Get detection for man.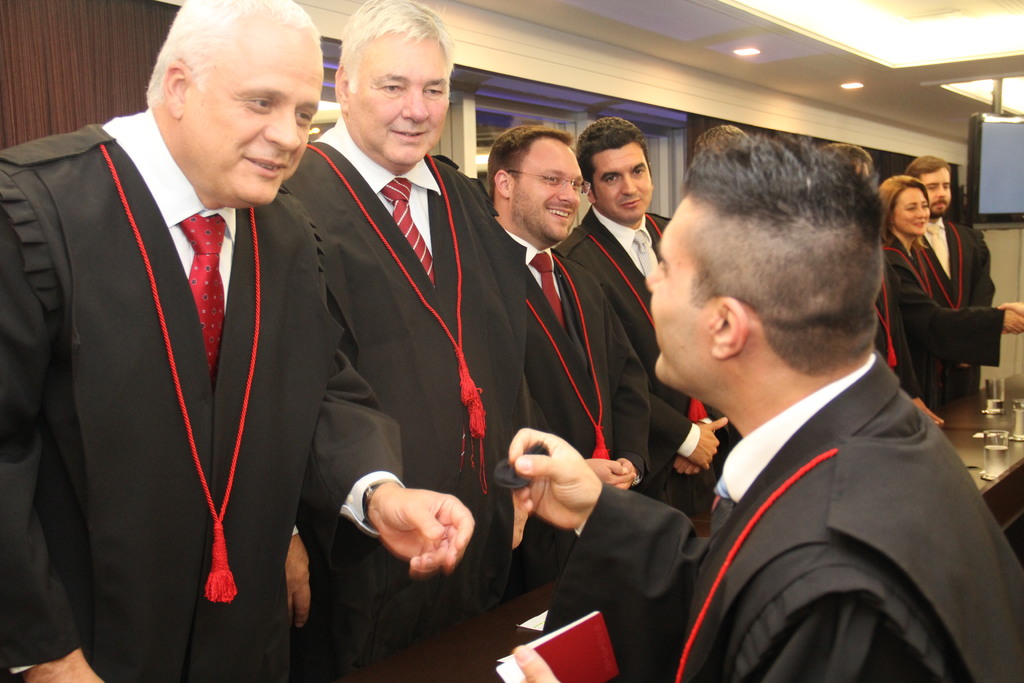
Detection: box(284, 0, 527, 682).
